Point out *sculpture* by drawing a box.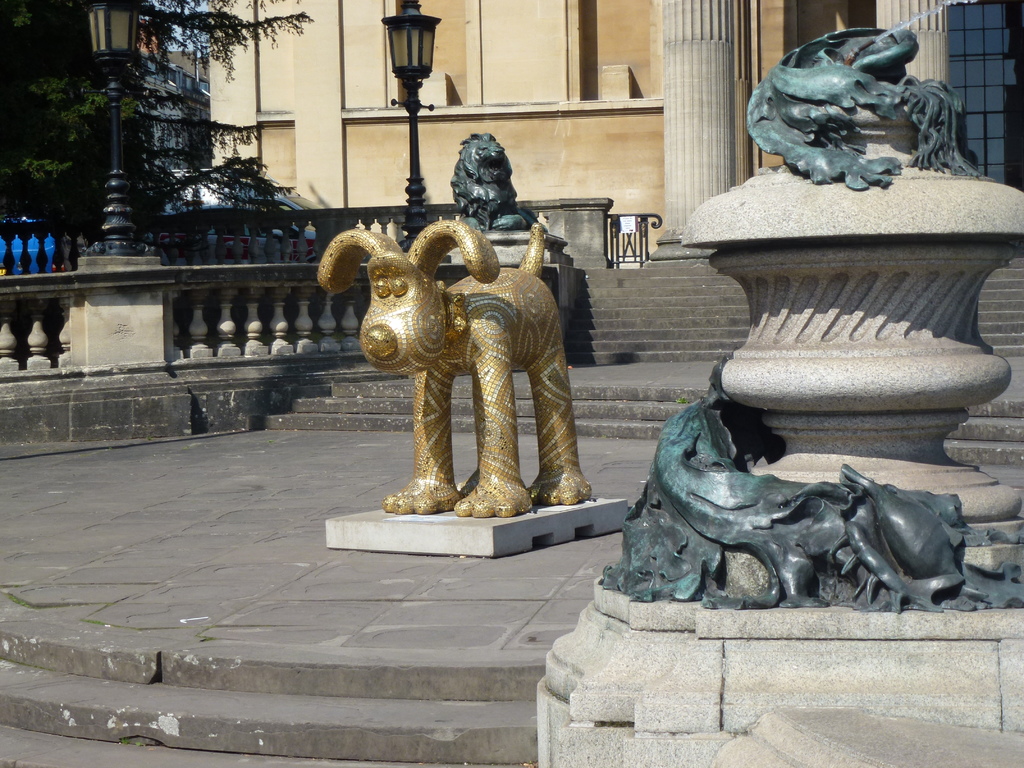
bbox=[741, 23, 989, 191].
